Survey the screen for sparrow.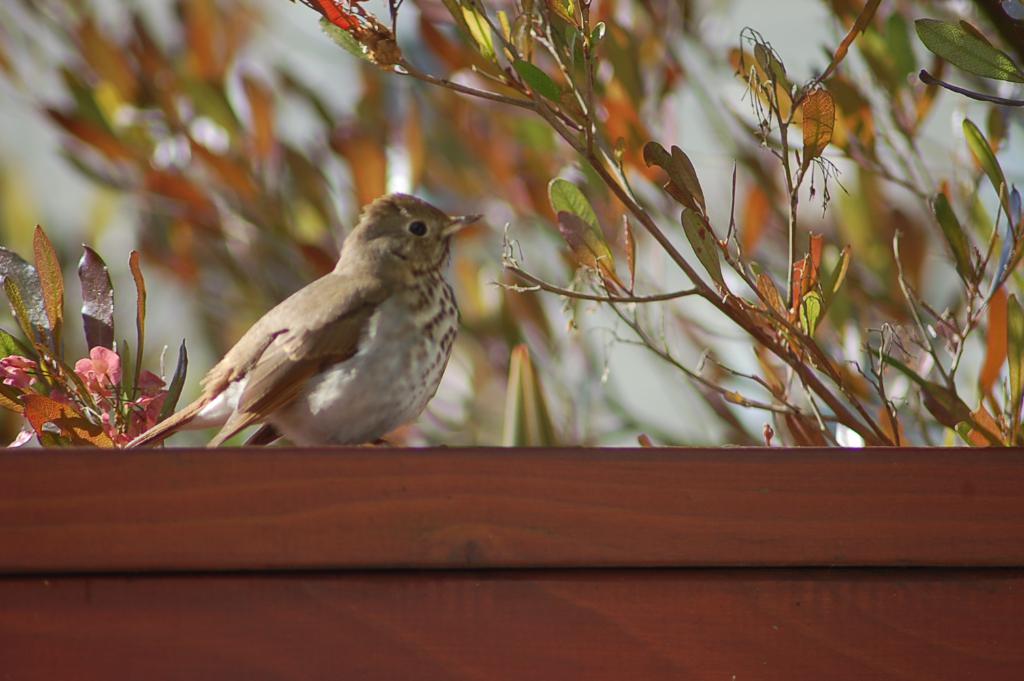
Survey found: [x1=123, y1=191, x2=484, y2=447].
